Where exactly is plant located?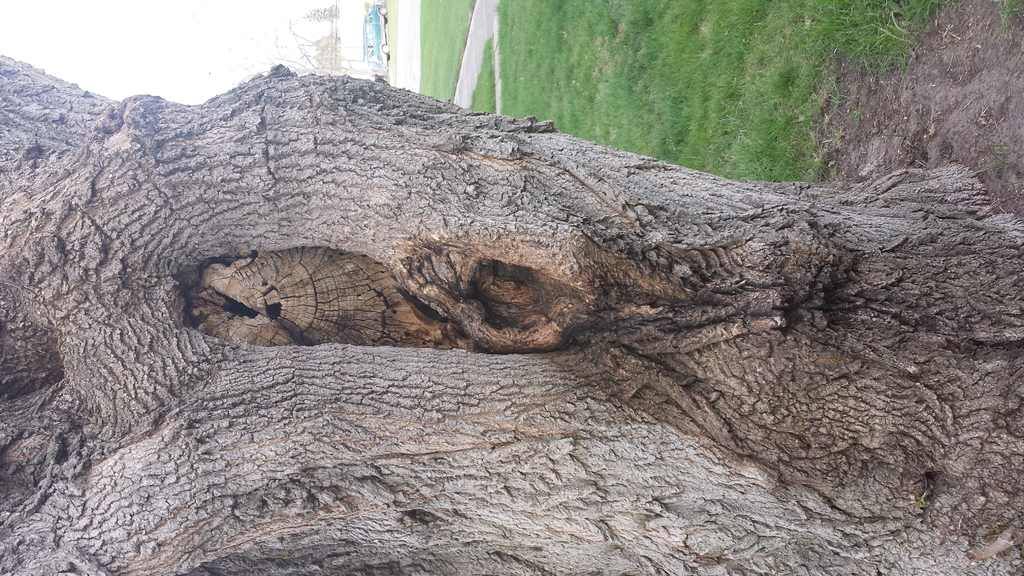
Its bounding box is region(365, 0, 375, 13).
